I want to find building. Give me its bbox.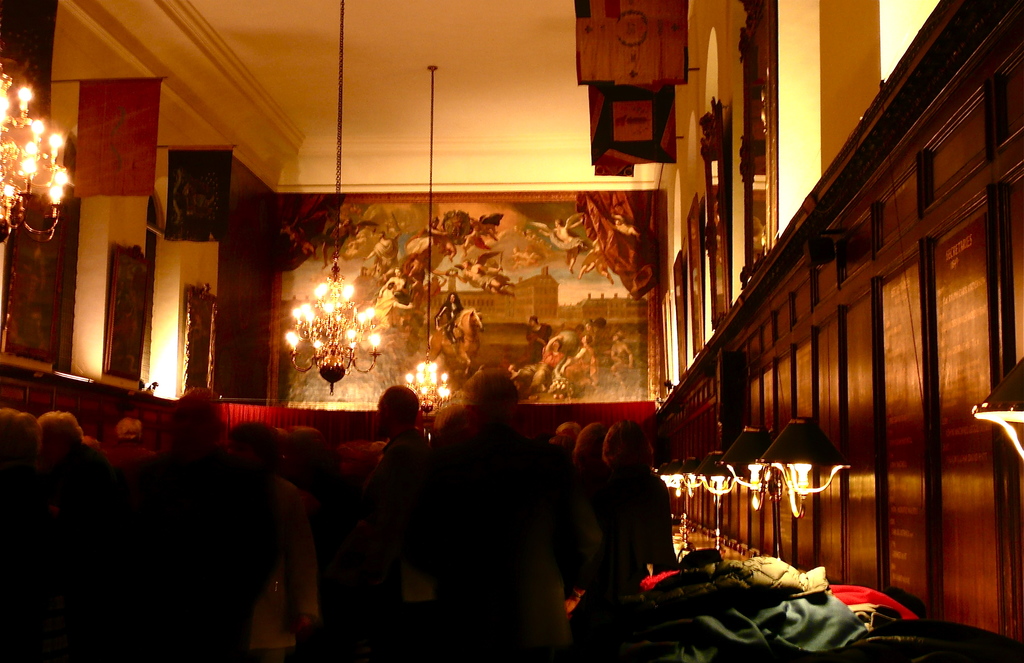
locate(0, 0, 1023, 662).
